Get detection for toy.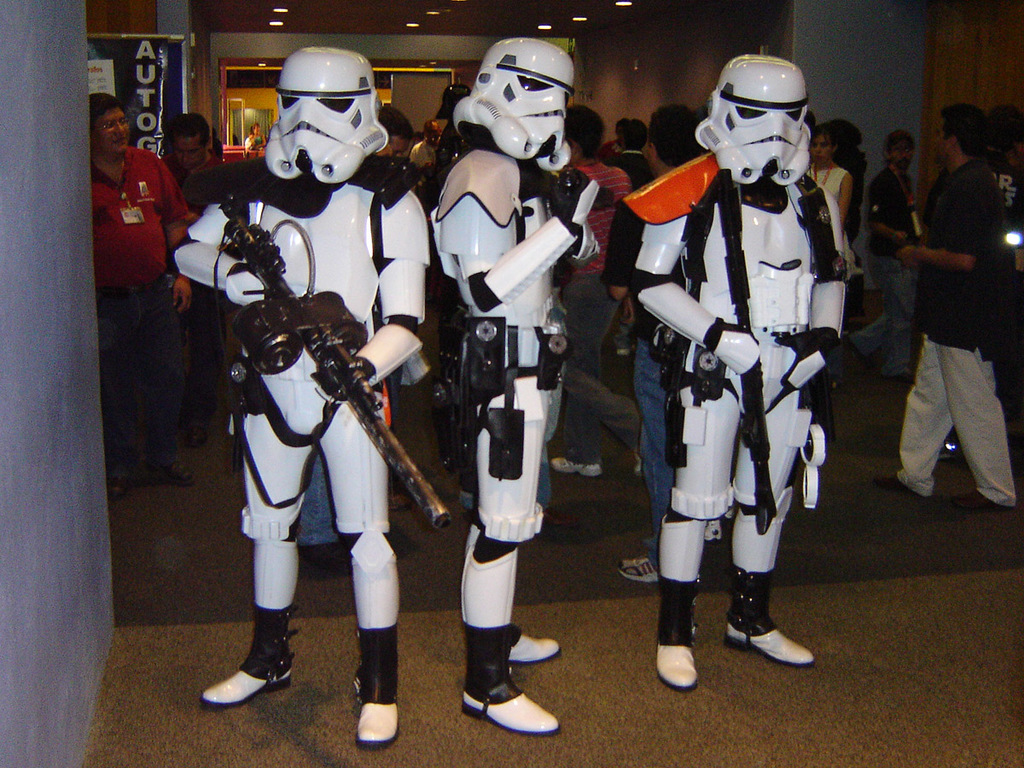
Detection: bbox=[151, 42, 428, 750].
